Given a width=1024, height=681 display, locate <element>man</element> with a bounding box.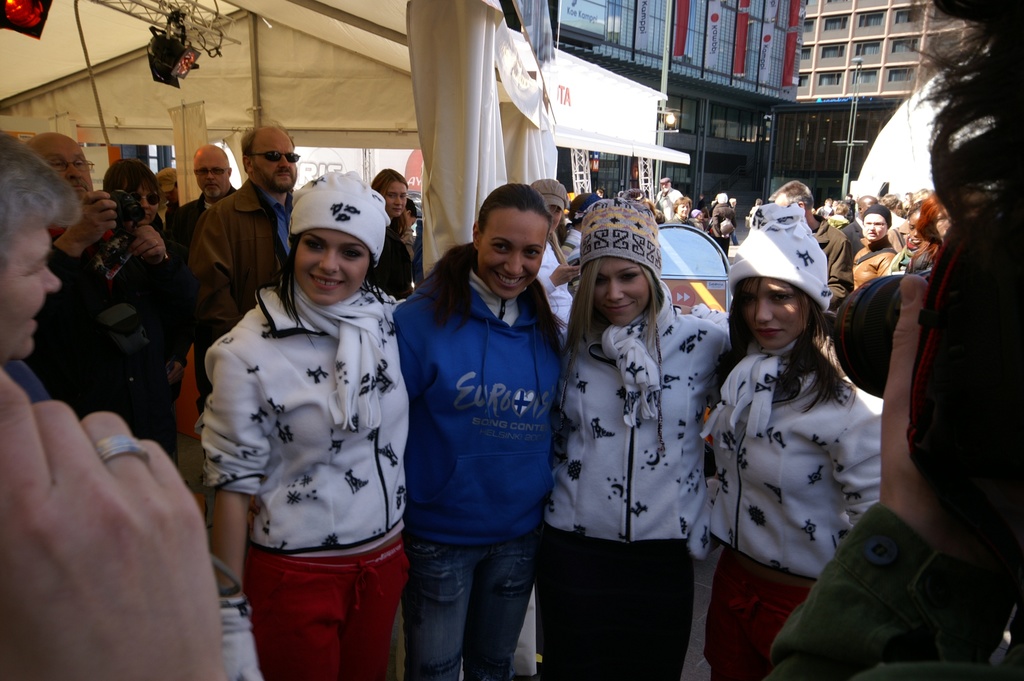
Located: locate(840, 194, 880, 268).
